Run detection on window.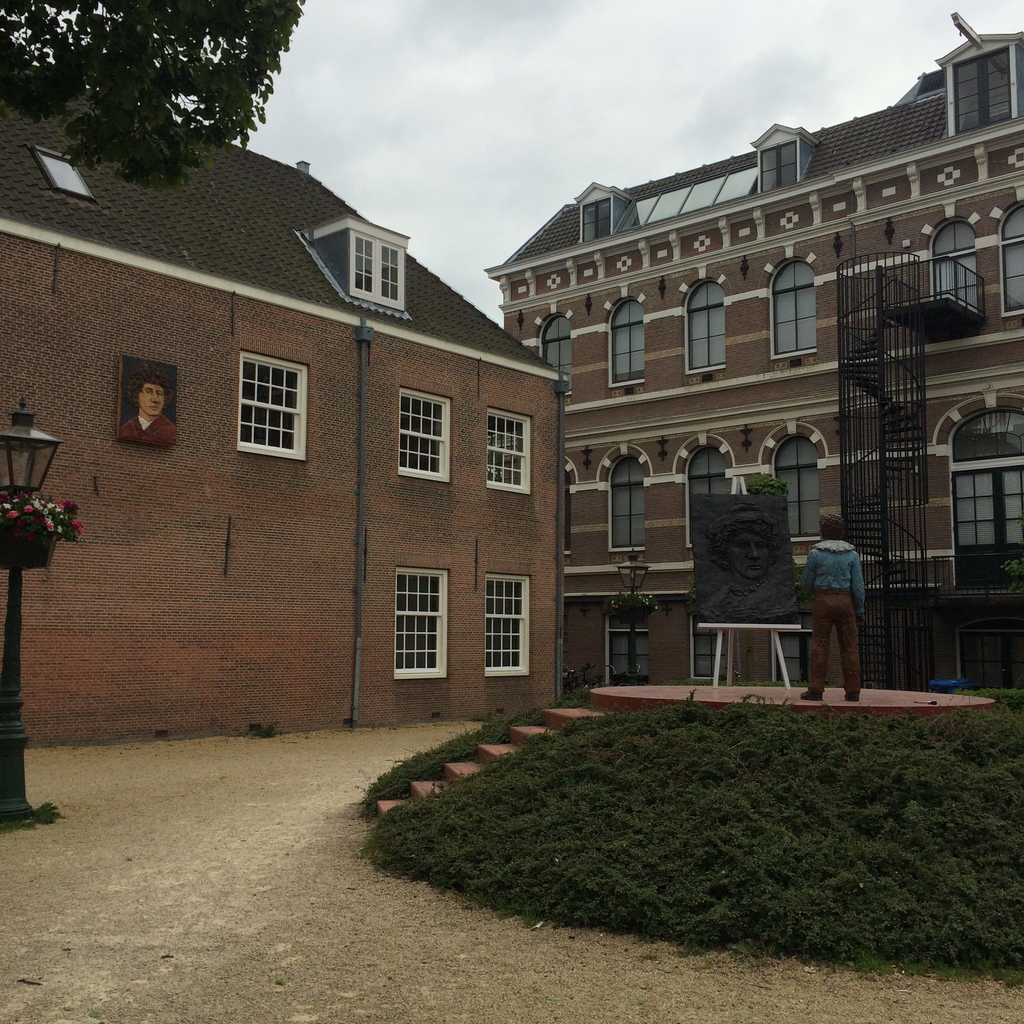
Result: <region>484, 572, 529, 673</region>.
